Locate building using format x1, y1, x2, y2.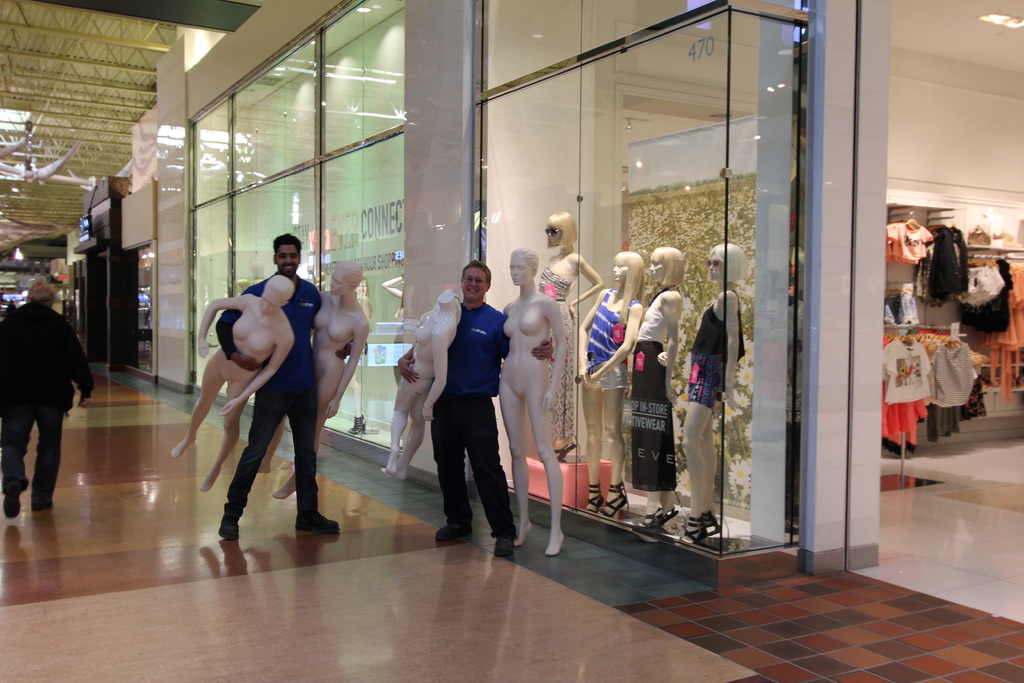
0, 0, 1023, 682.
